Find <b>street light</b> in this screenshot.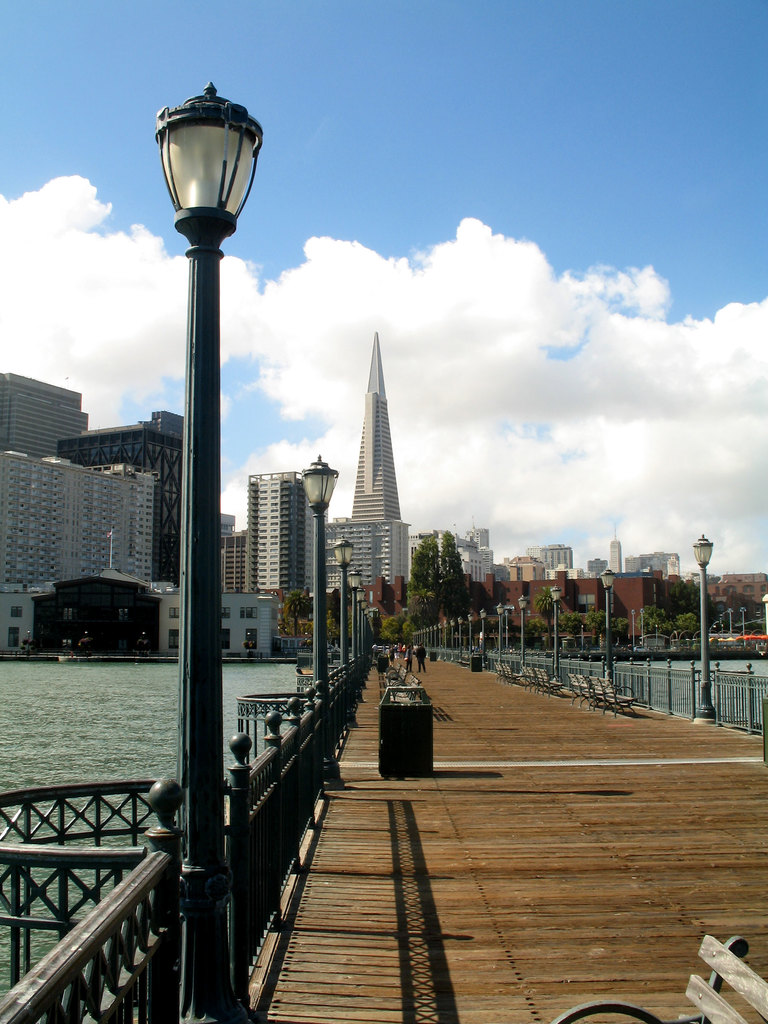
The bounding box for <b>street light</b> is locate(435, 623, 438, 648).
